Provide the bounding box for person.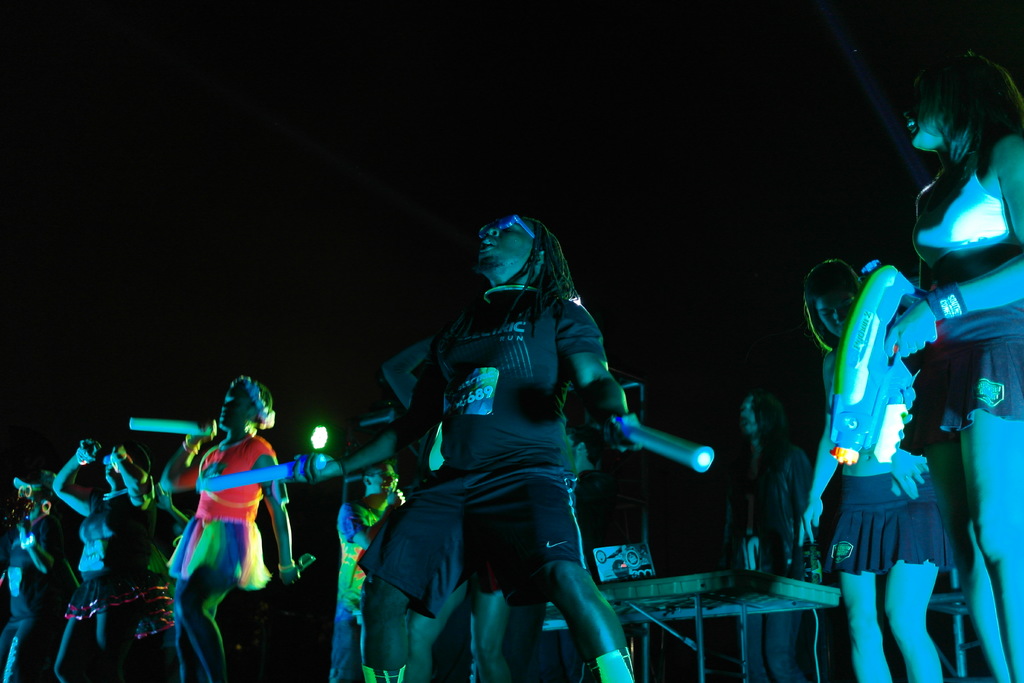
{"x1": 358, "y1": 215, "x2": 644, "y2": 682}.
